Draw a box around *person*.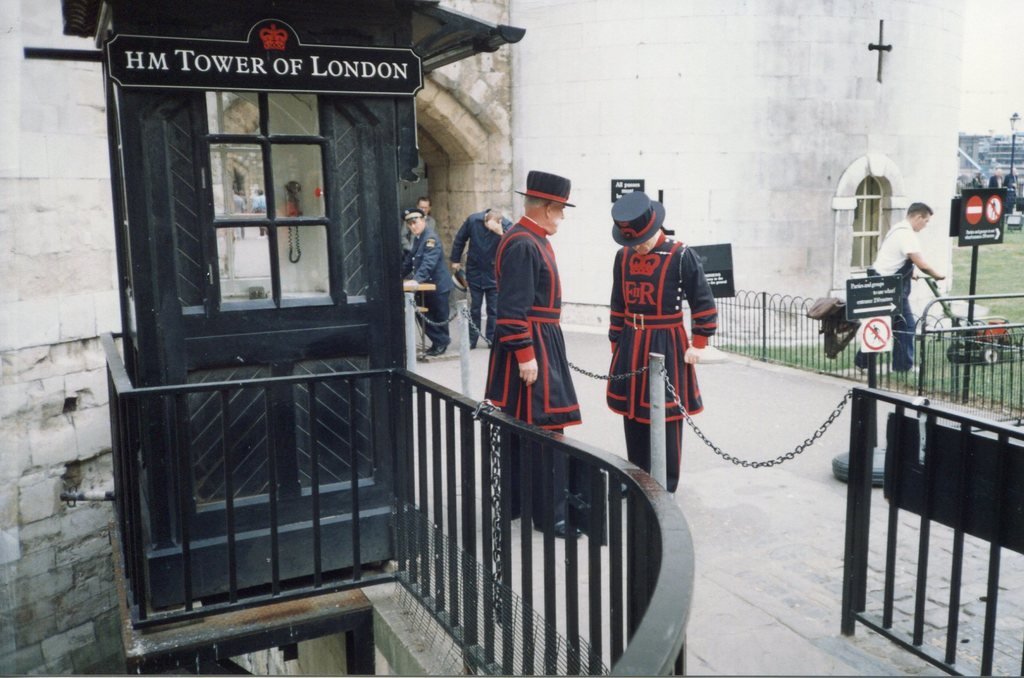
pyautogui.locateOnScreen(861, 205, 951, 369).
